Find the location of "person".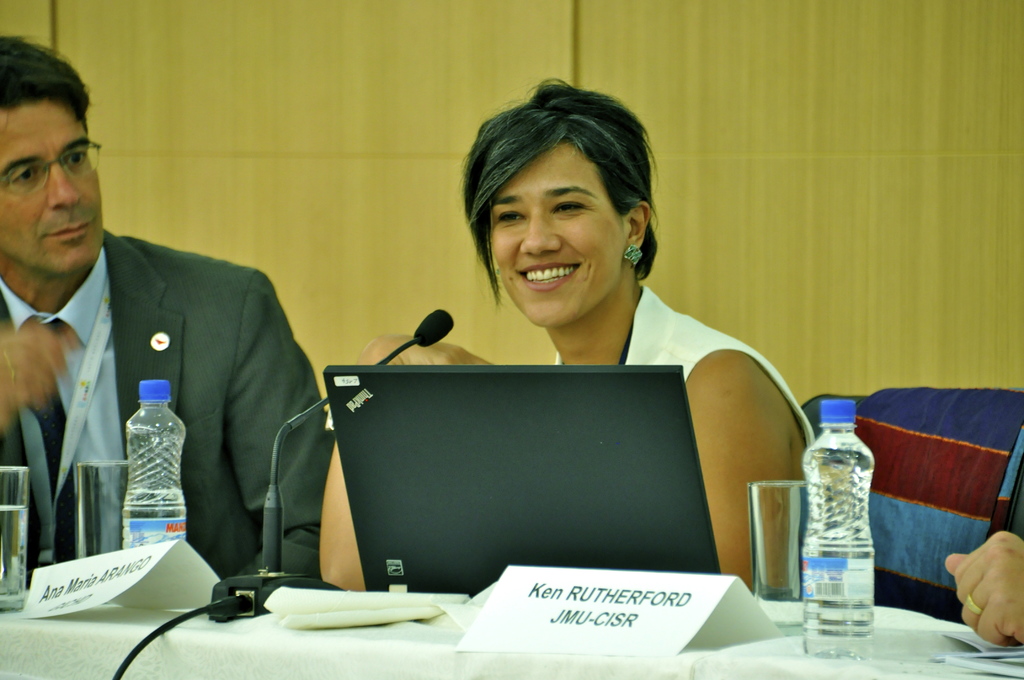
Location: region(943, 526, 1023, 649).
